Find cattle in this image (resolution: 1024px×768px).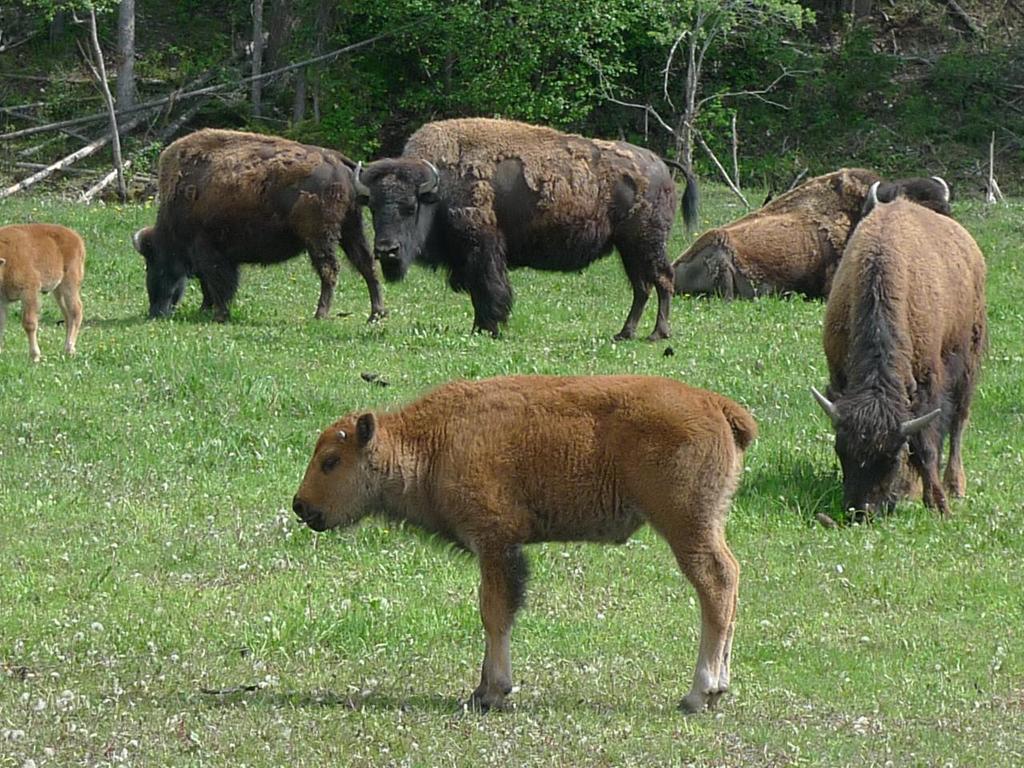
bbox=[290, 374, 758, 717].
